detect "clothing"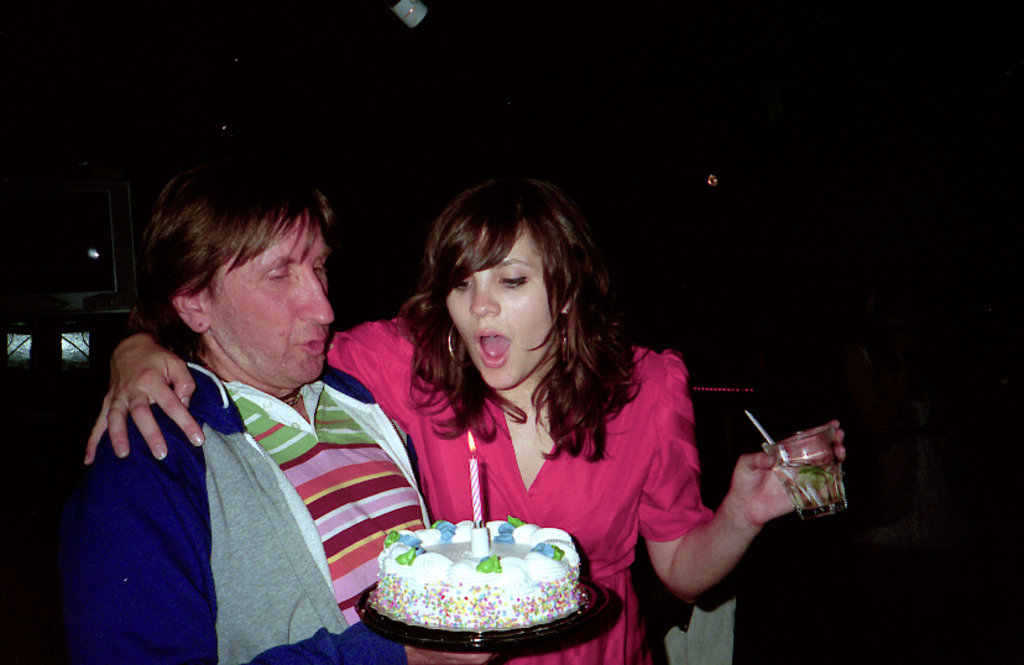
<region>326, 309, 711, 664</region>
